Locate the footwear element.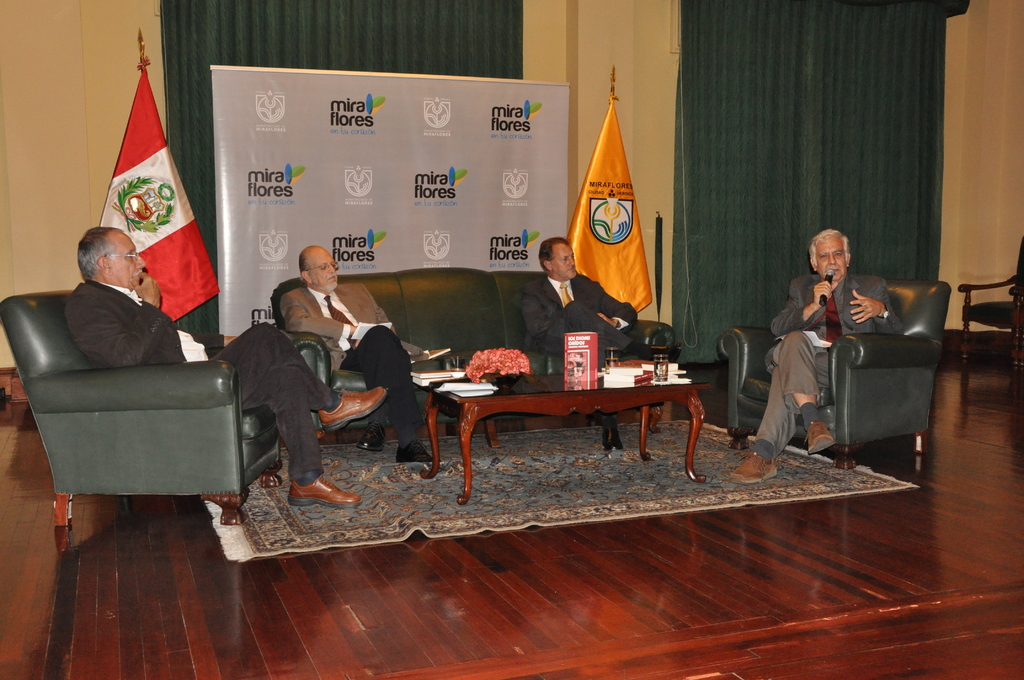
Element bbox: (601, 417, 623, 451).
